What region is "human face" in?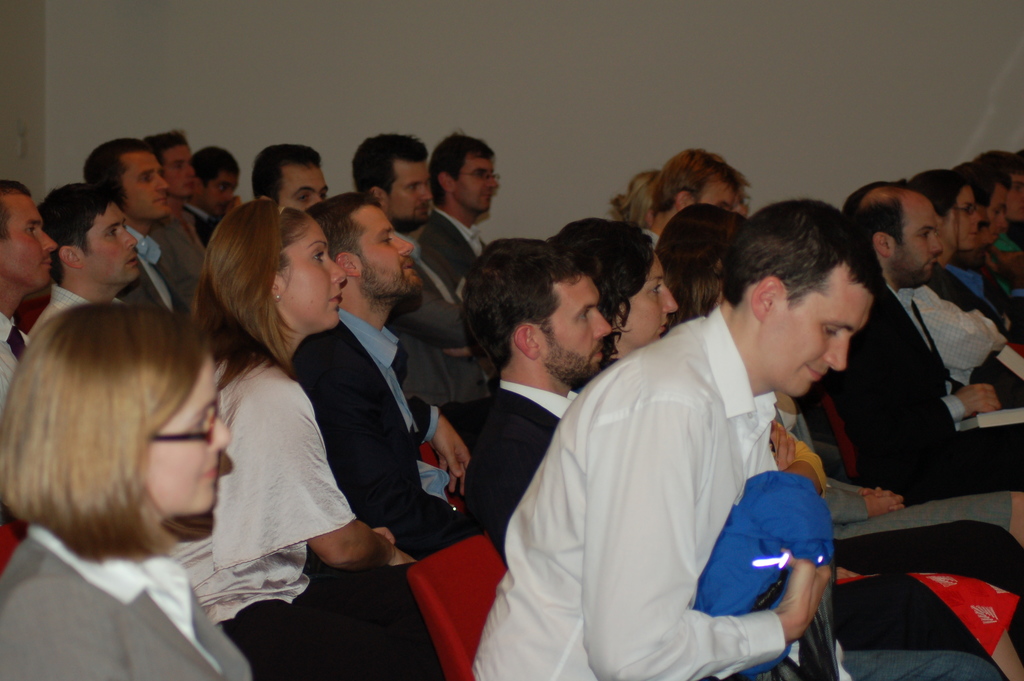
198,173,241,219.
